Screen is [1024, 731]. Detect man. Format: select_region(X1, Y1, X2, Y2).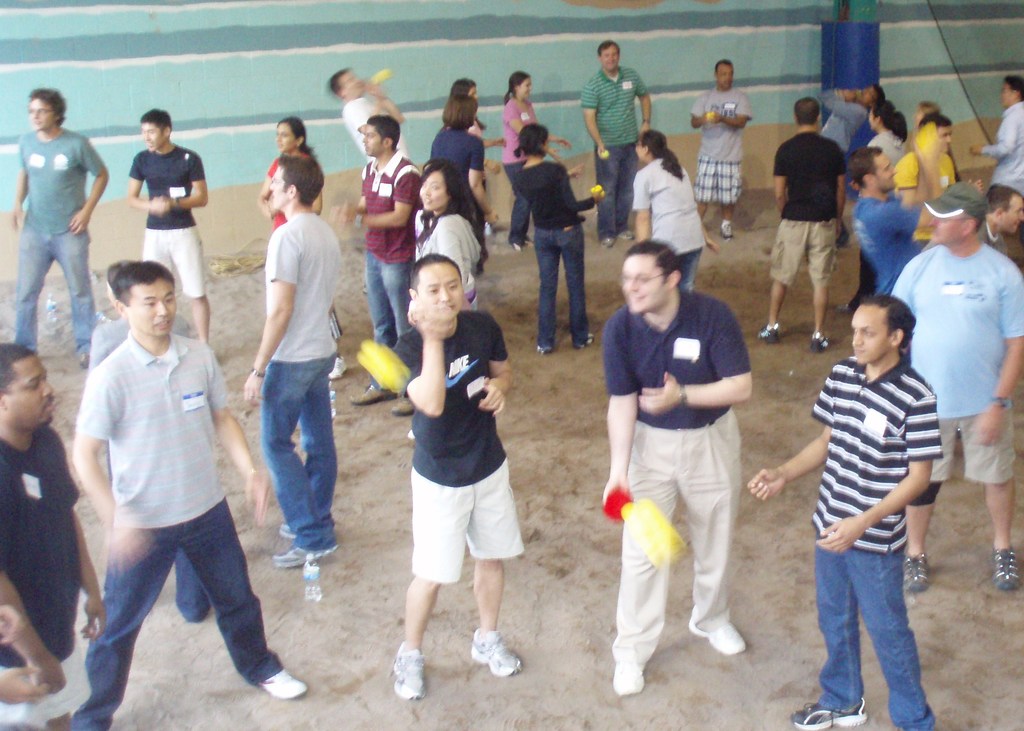
select_region(390, 254, 516, 704).
